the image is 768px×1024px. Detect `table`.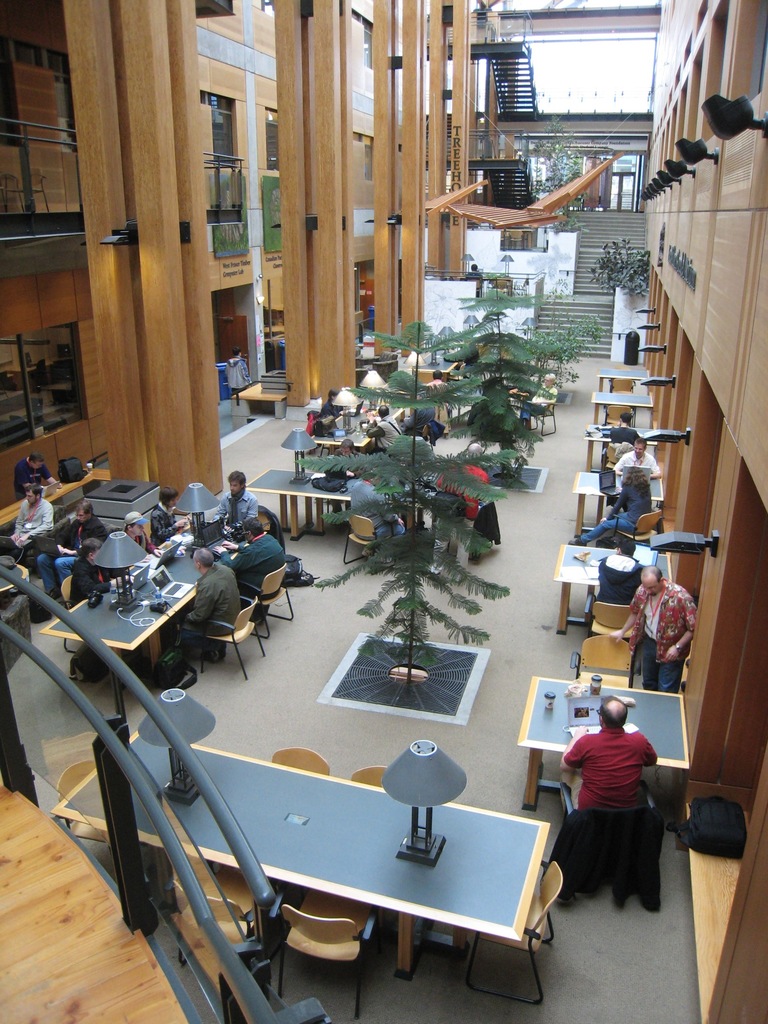
Detection: box(548, 540, 668, 638).
